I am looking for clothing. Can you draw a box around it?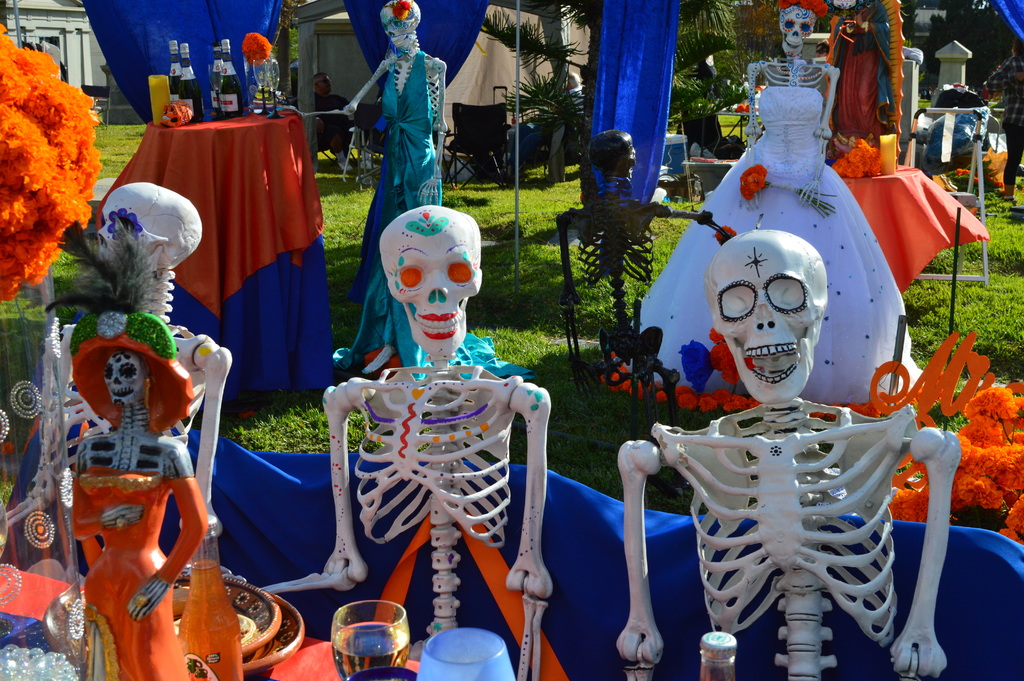
Sure, the bounding box is pyautogui.locateOnScreen(326, 45, 538, 386).
